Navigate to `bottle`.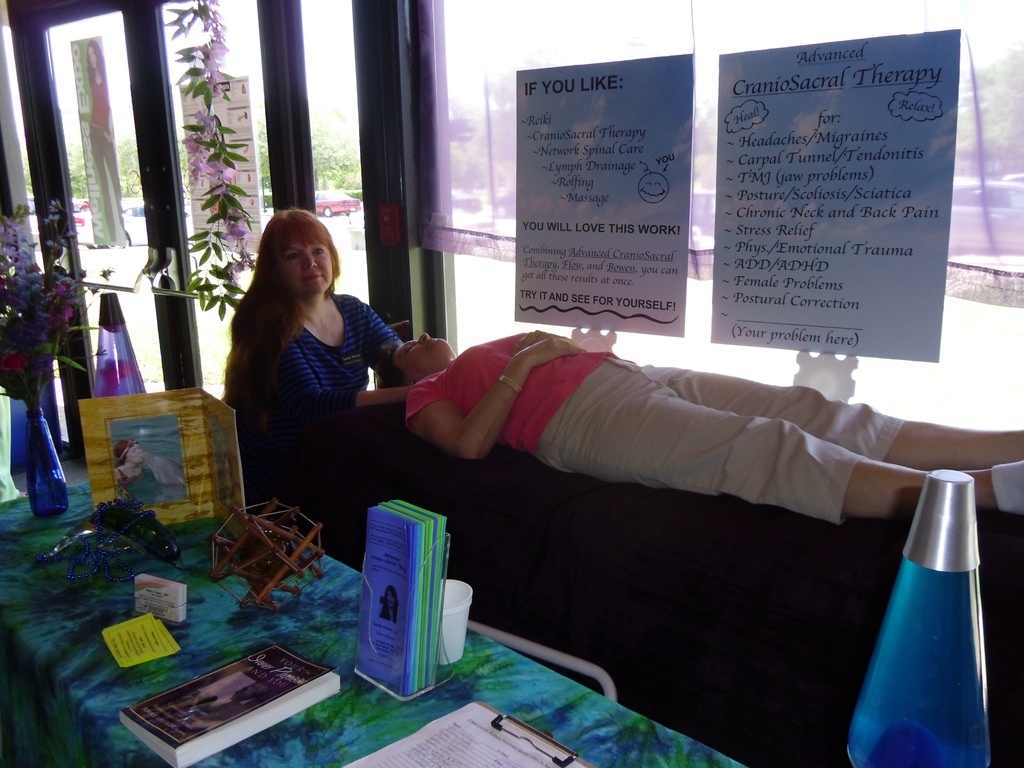
Navigation target: <bbox>93, 287, 151, 396</bbox>.
